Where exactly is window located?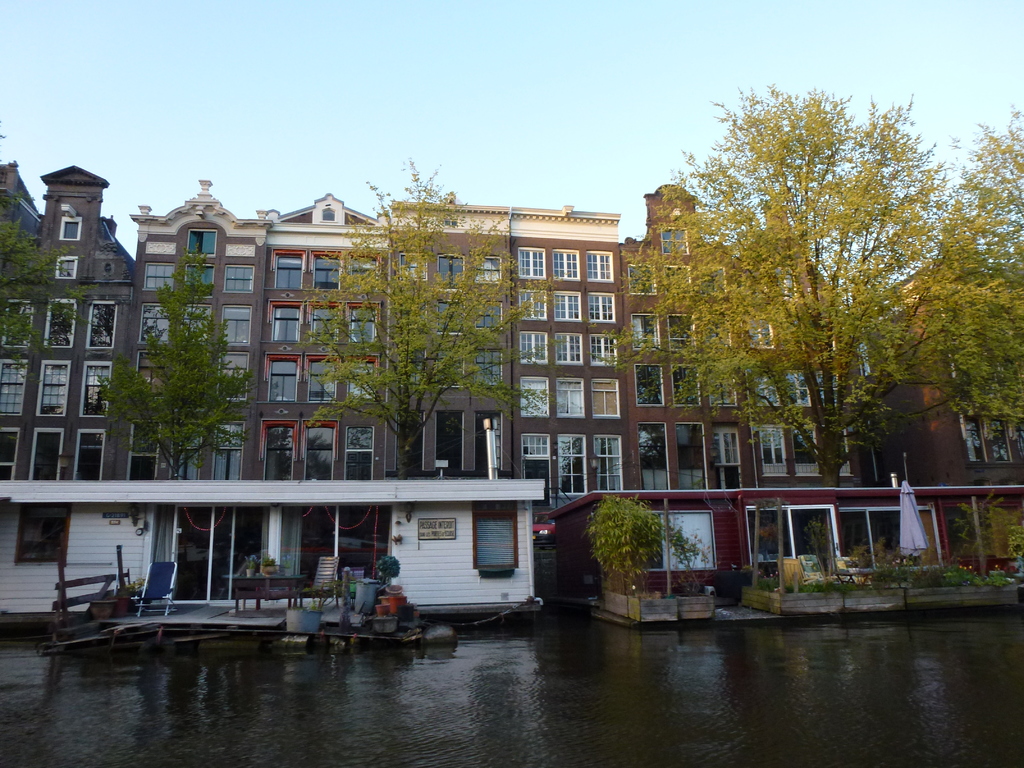
Its bounding box is bbox(0, 429, 20, 482).
